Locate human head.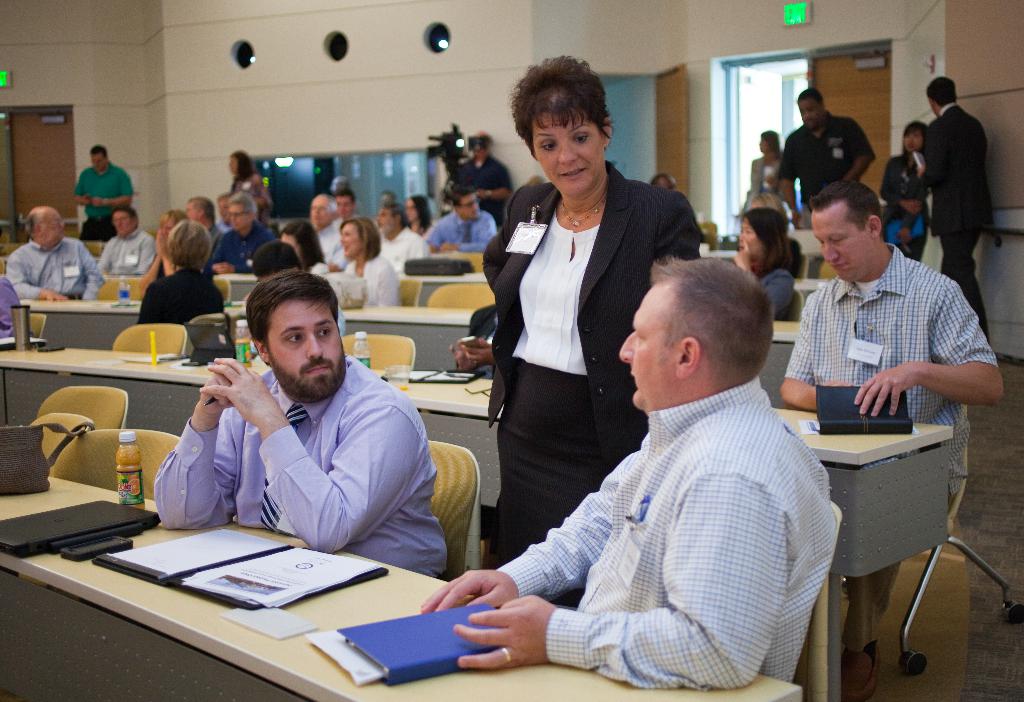
Bounding box: <box>227,149,253,177</box>.
